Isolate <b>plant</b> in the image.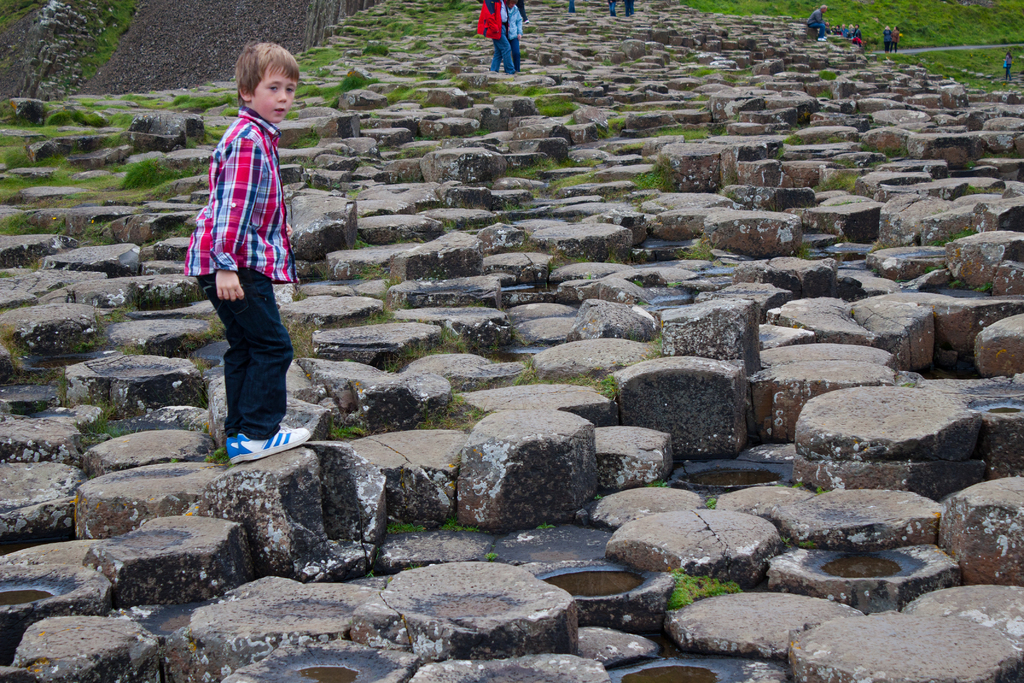
Isolated region: (left=968, top=277, right=988, bottom=292).
